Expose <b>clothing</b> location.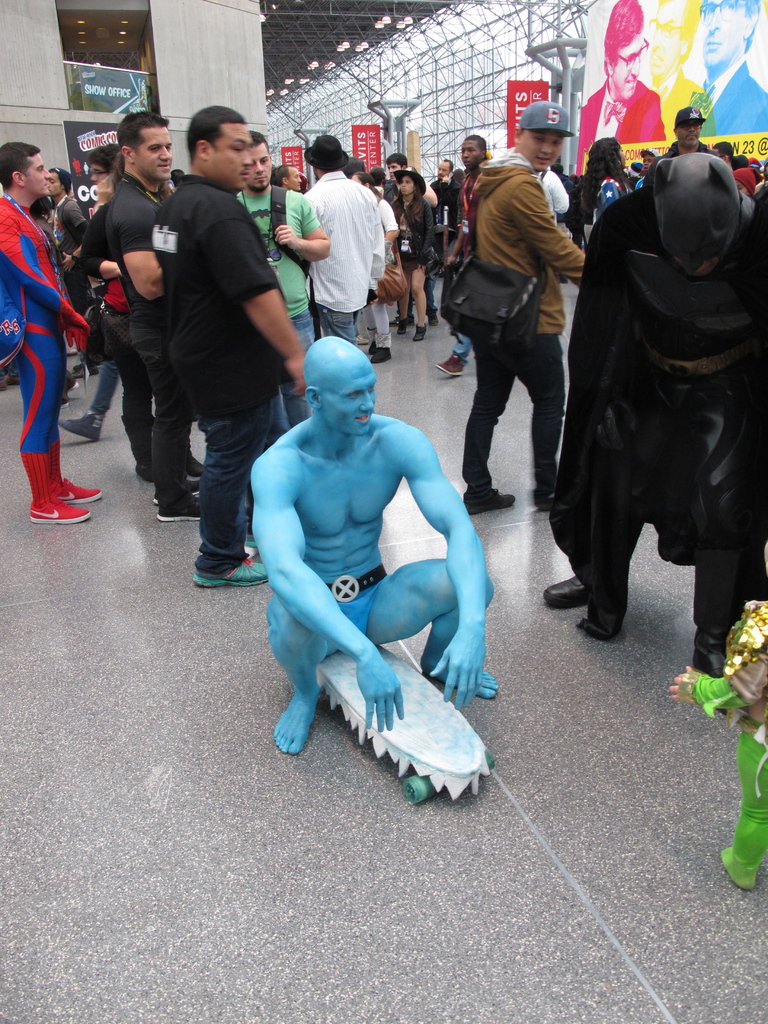
Exposed at x1=557 y1=191 x2=767 y2=620.
